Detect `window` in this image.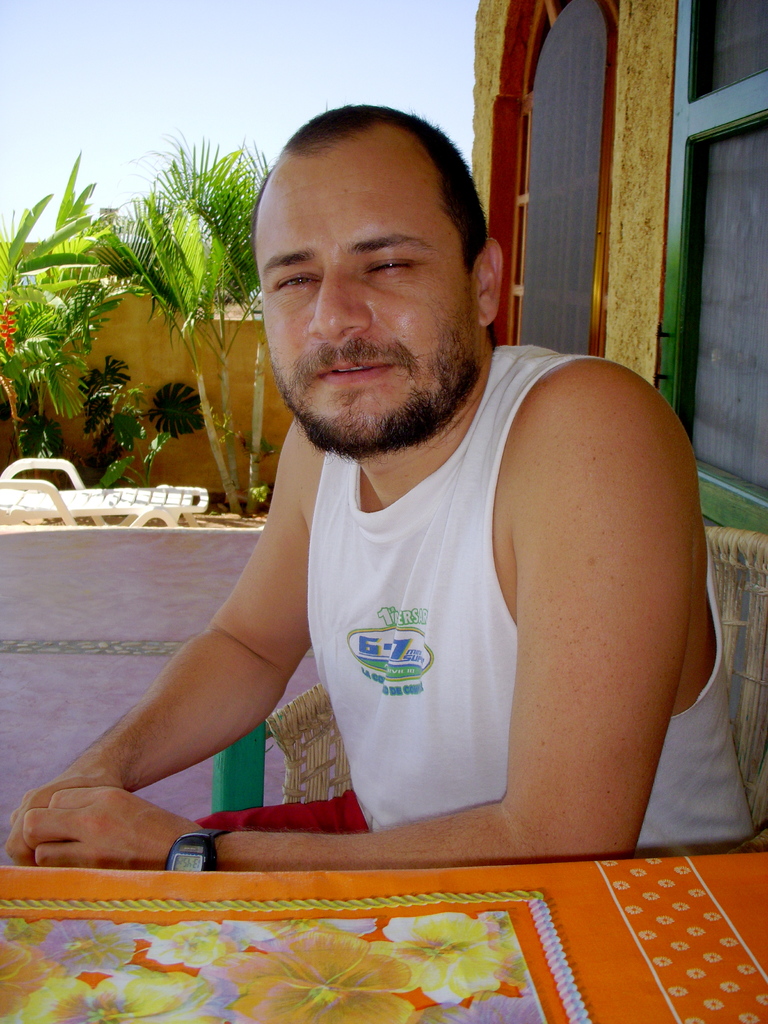
Detection: (left=658, top=0, right=767, bottom=538).
